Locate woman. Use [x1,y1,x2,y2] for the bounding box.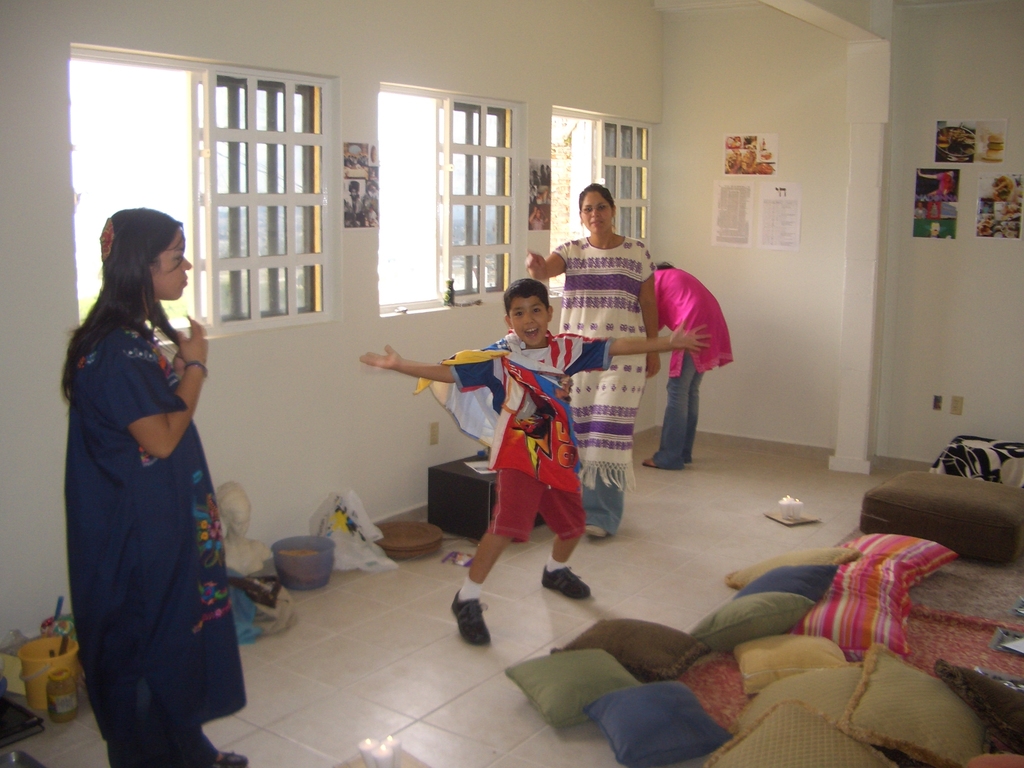
[522,181,660,541].
